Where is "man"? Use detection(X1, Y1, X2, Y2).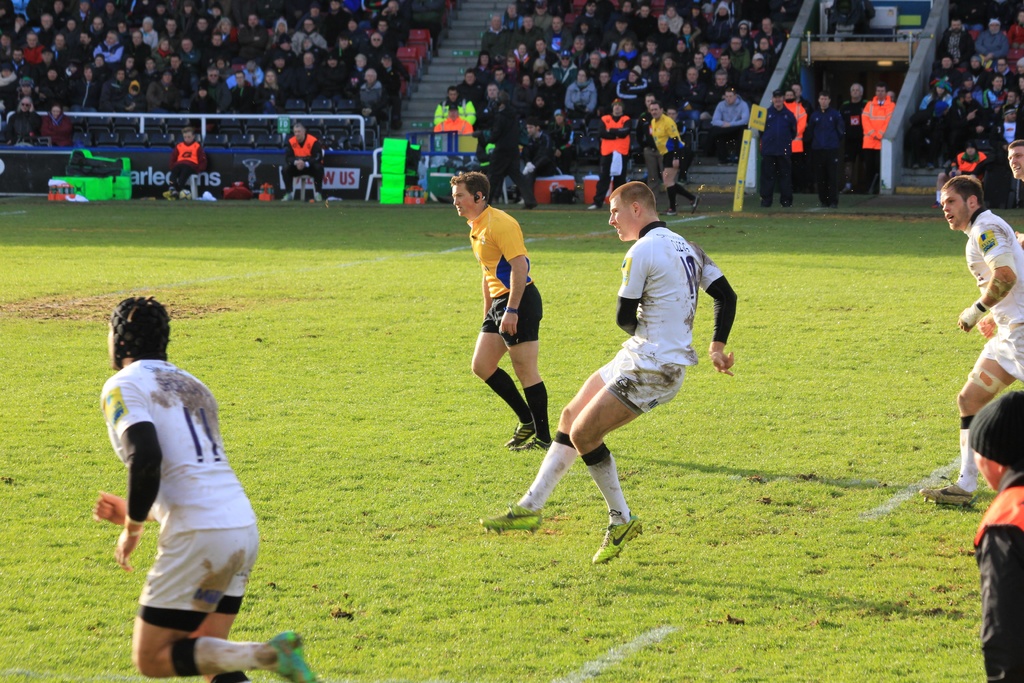
detection(649, 101, 699, 214).
